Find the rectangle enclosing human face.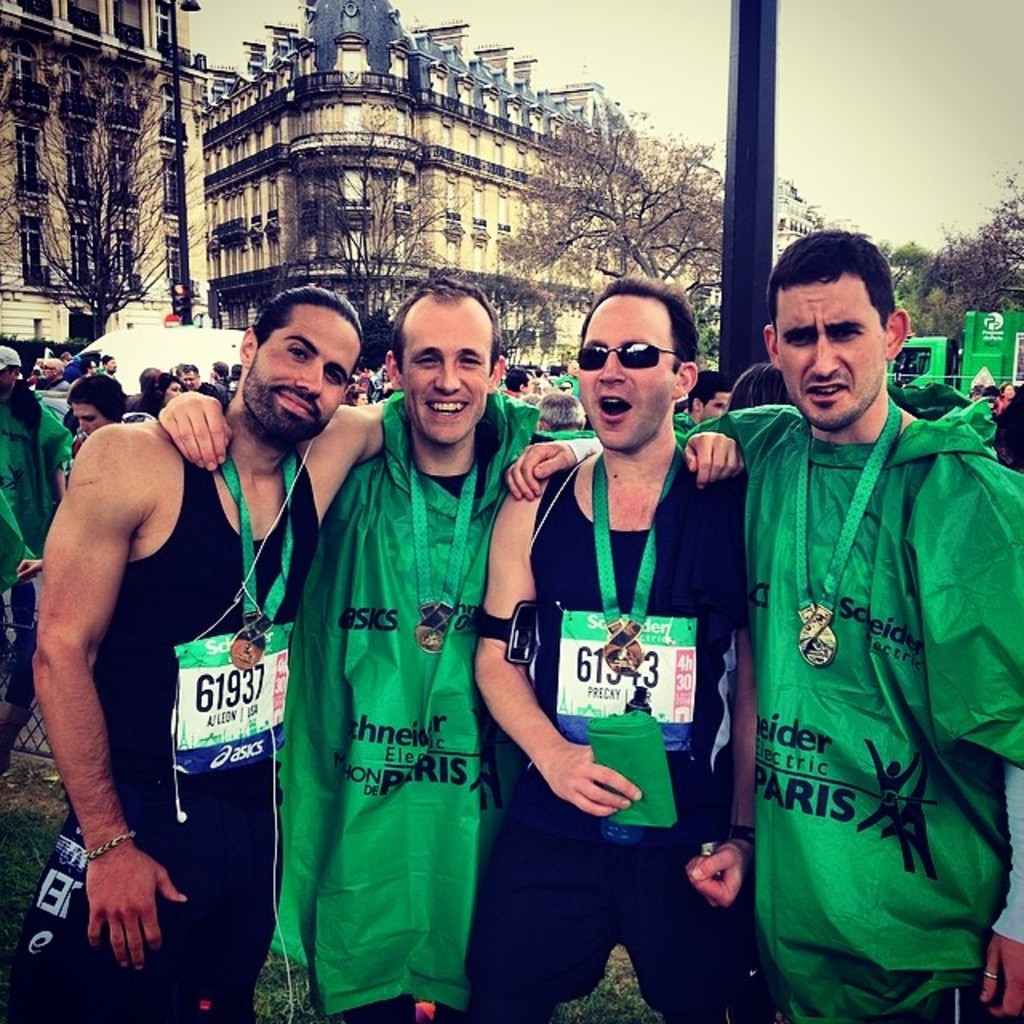
[405, 312, 490, 446].
